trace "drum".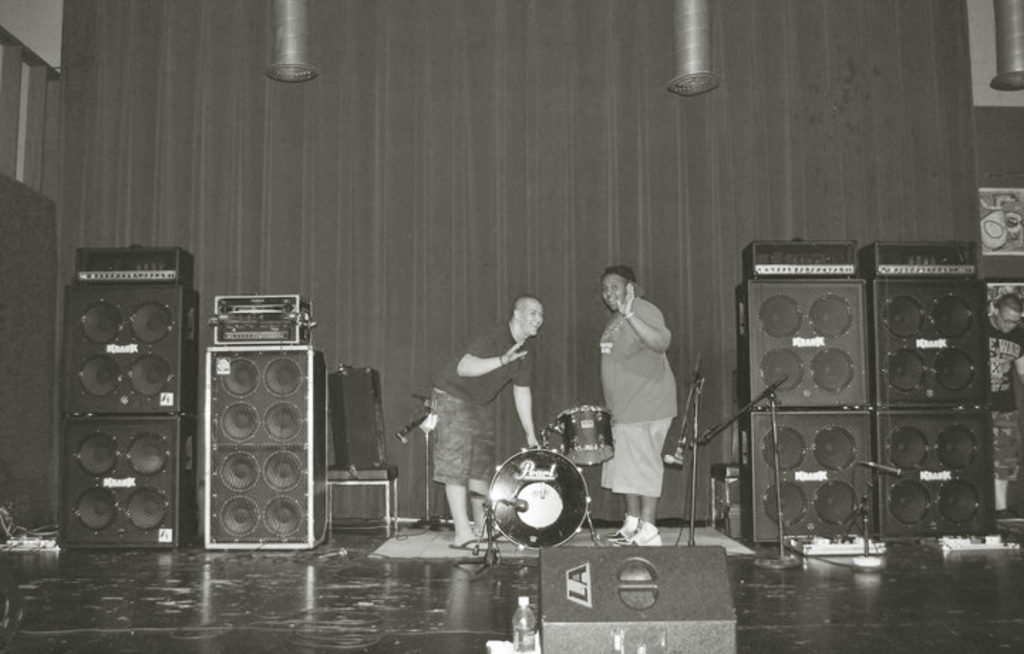
Traced to bbox=(468, 422, 599, 553).
